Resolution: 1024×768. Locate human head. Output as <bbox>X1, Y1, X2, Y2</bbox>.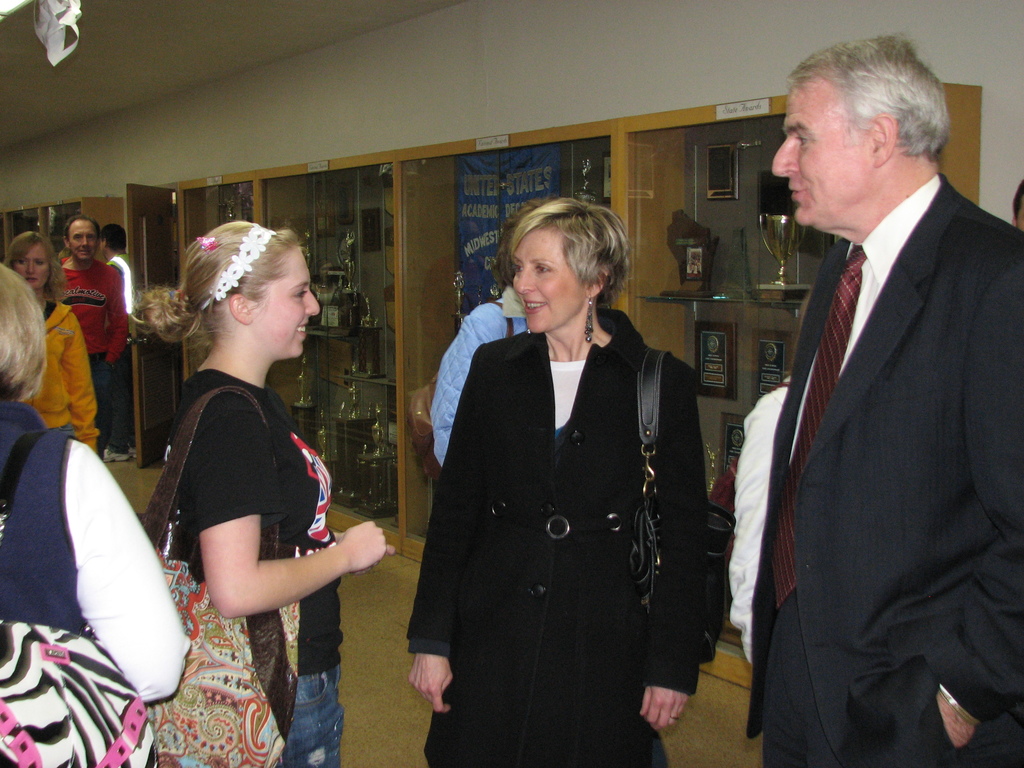
<bbox>493, 195, 551, 291</bbox>.
